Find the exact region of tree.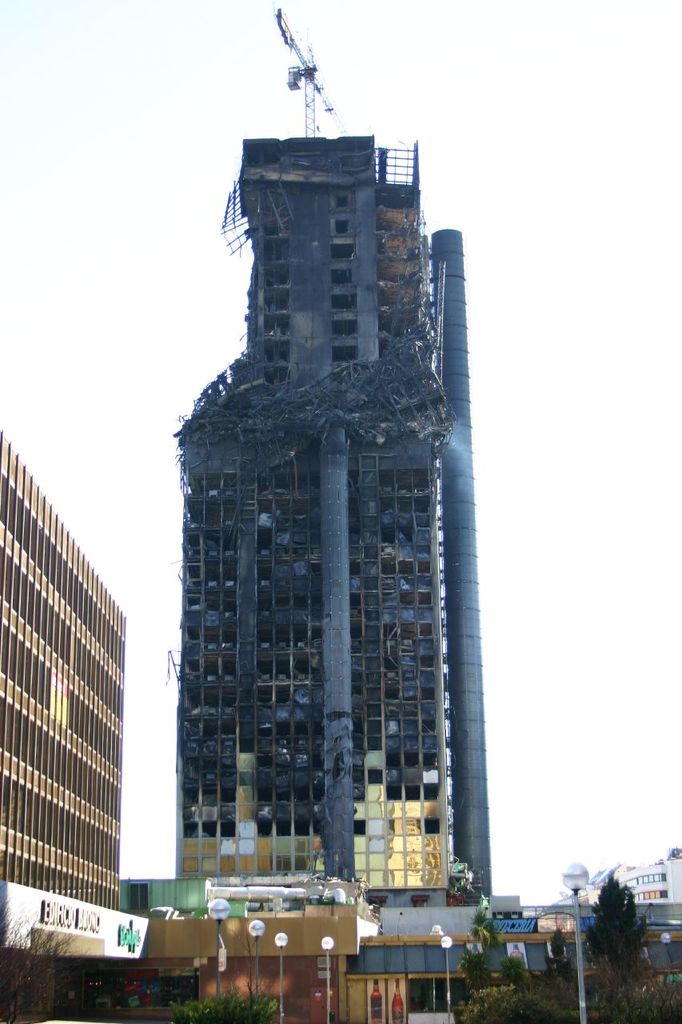
Exact region: bbox(590, 869, 648, 995).
